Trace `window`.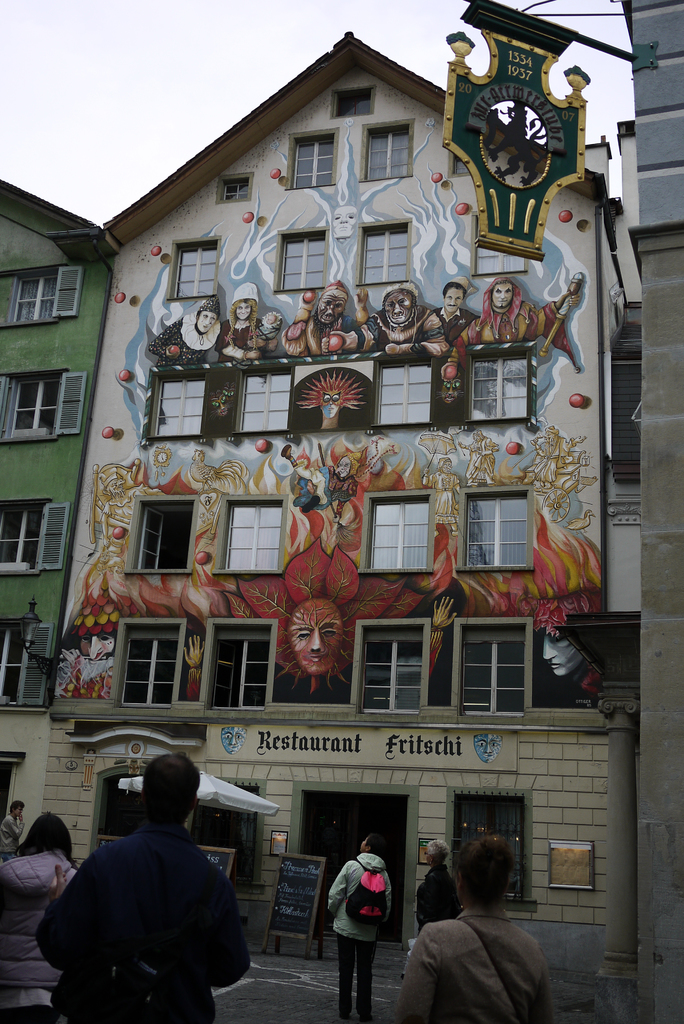
Traced to {"x1": 357, "y1": 211, "x2": 420, "y2": 288}.
